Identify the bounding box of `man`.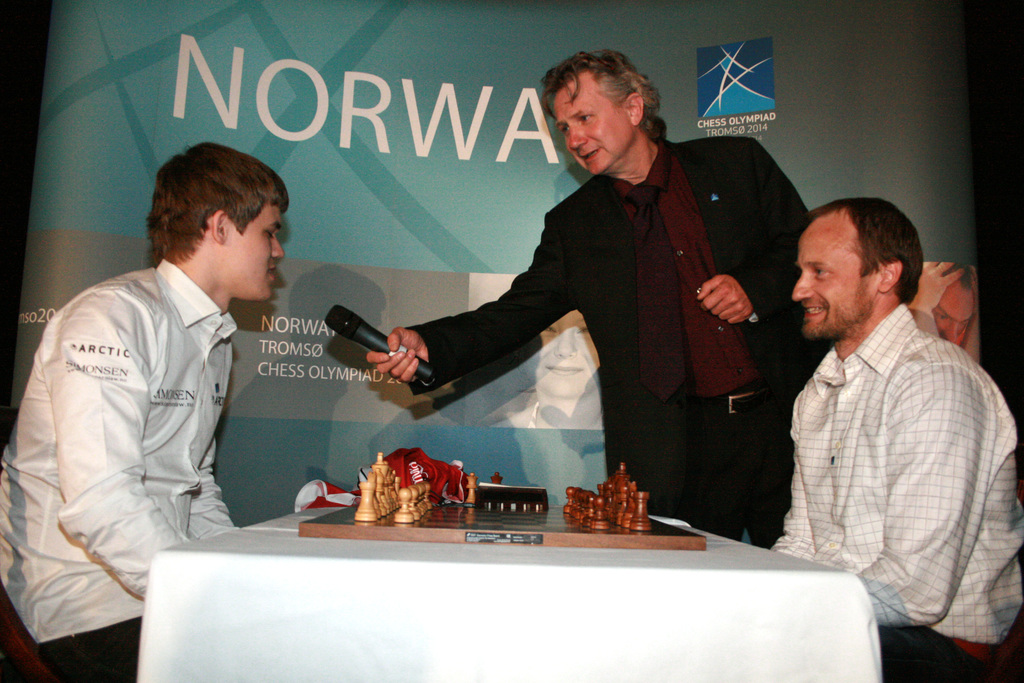
bbox=(29, 133, 319, 626).
